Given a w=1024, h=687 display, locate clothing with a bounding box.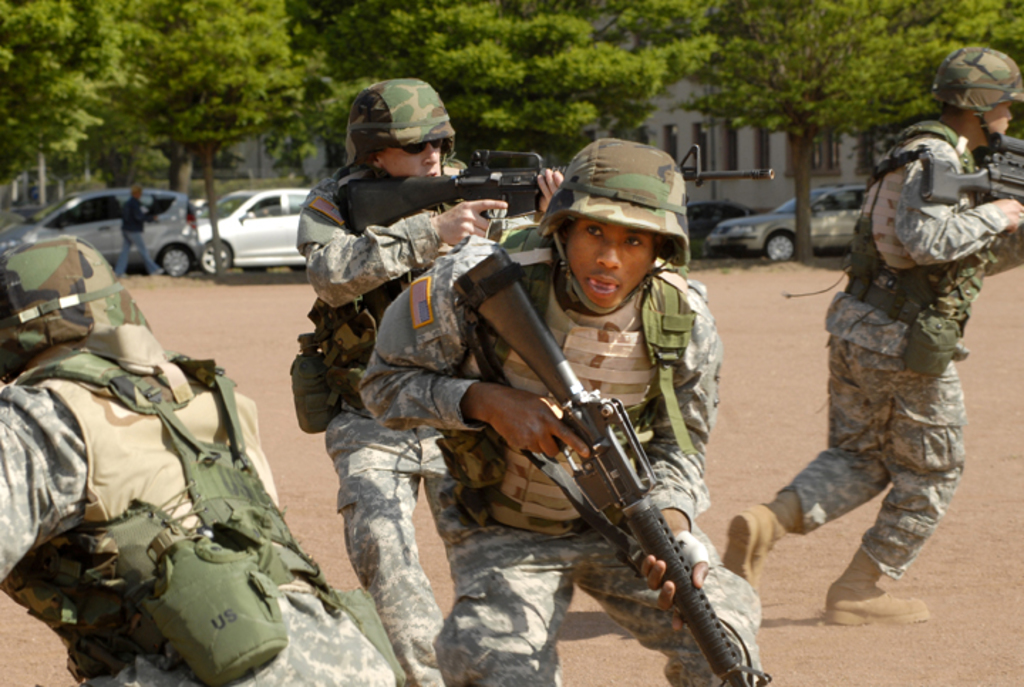
Located: detection(759, 85, 1001, 599).
